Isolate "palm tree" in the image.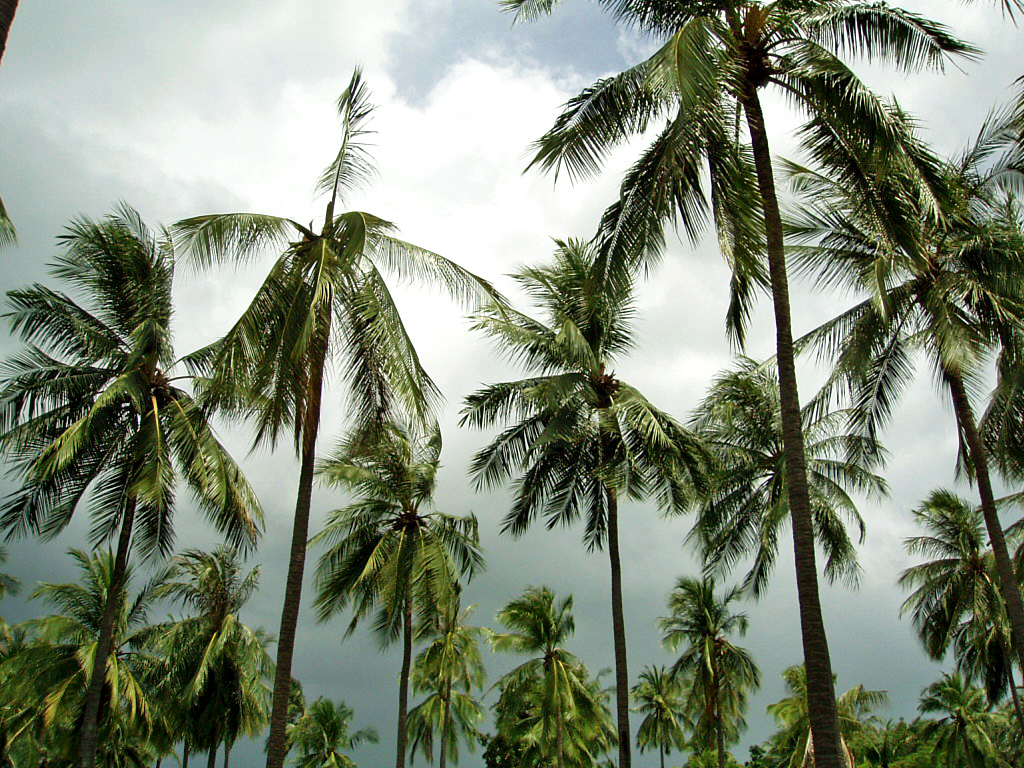
Isolated region: <region>36, 218, 262, 767</region>.
